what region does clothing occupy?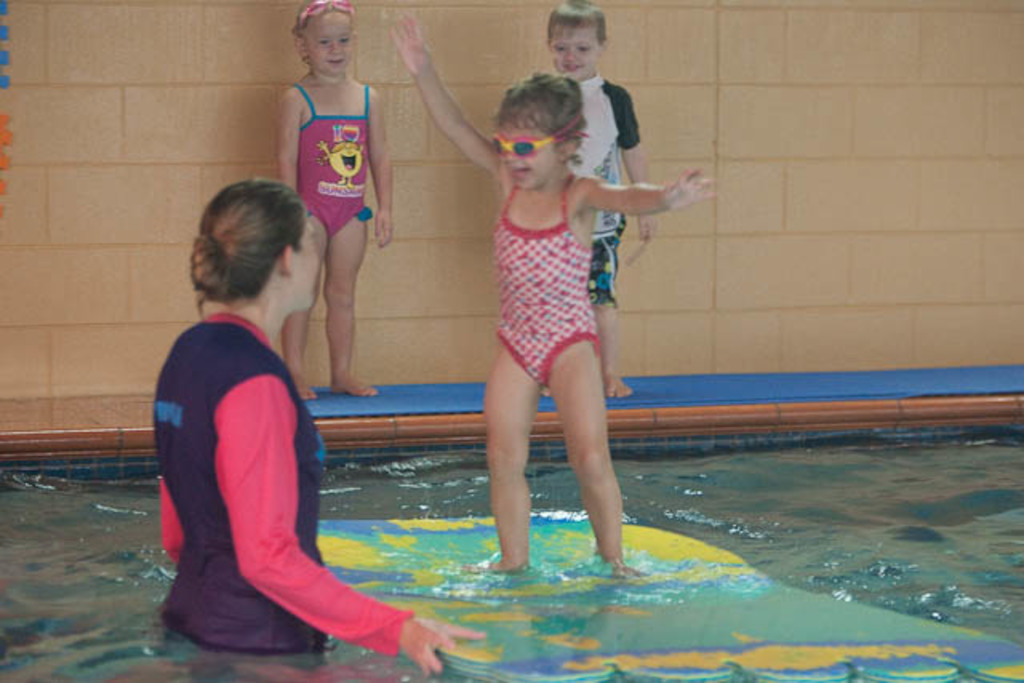
(left=157, top=246, right=387, bottom=649).
